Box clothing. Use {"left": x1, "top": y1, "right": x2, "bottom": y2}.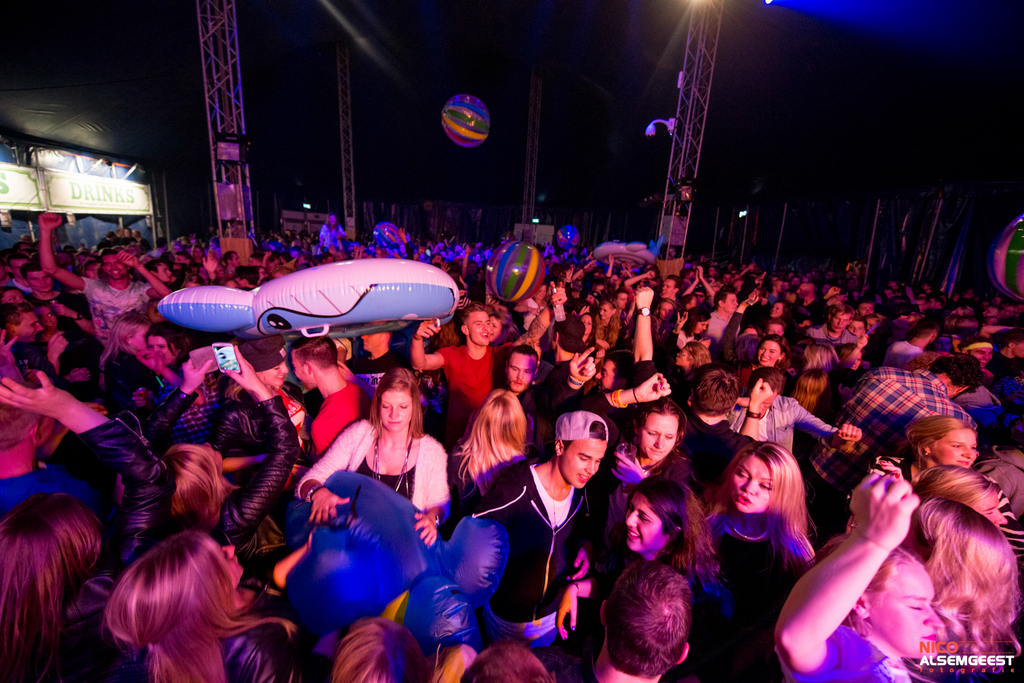
{"left": 625, "top": 360, "right": 675, "bottom": 417}.
